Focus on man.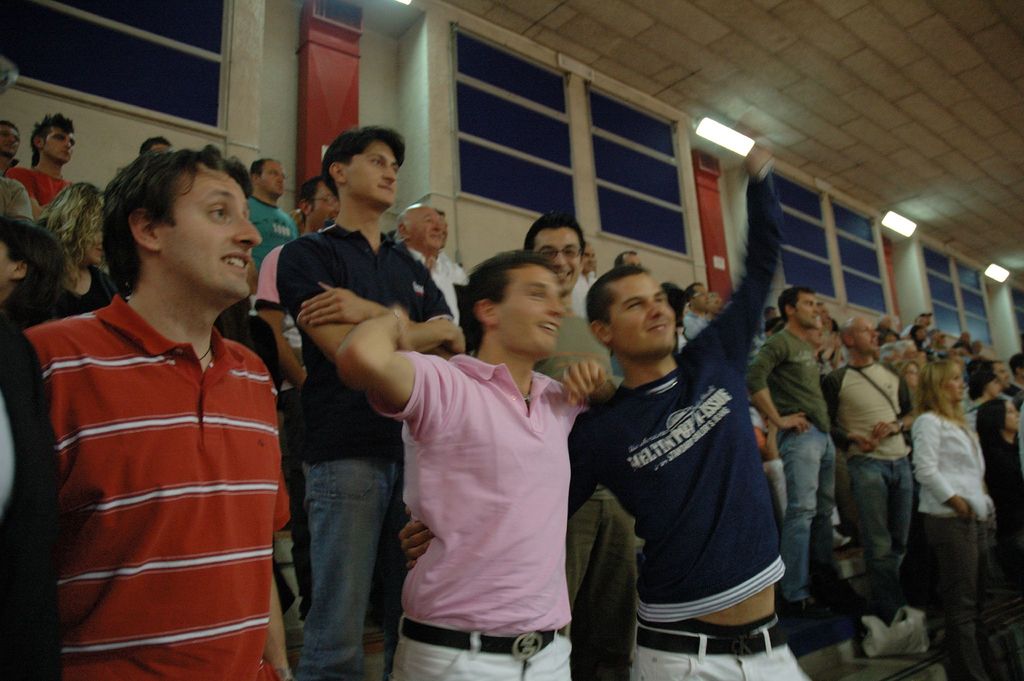
Focused at (left=252, top=175, right=347, bottom=624).
